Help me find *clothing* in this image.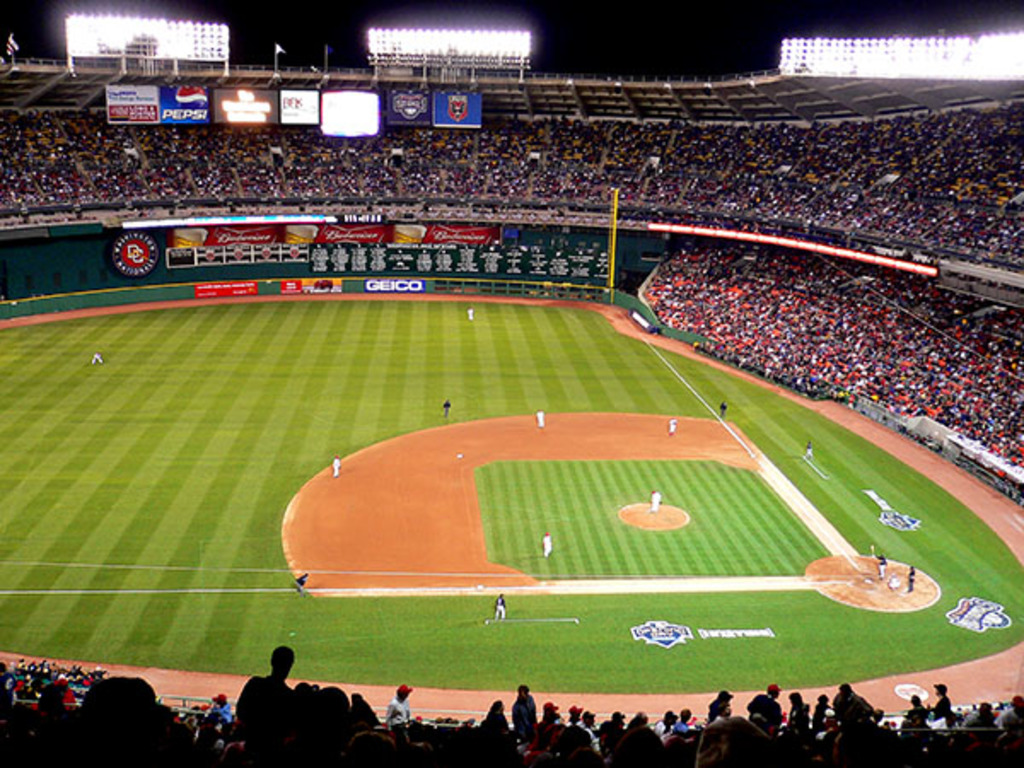
Found it: pyautogui.locateOnScreen(333, 456, 341, 480).
